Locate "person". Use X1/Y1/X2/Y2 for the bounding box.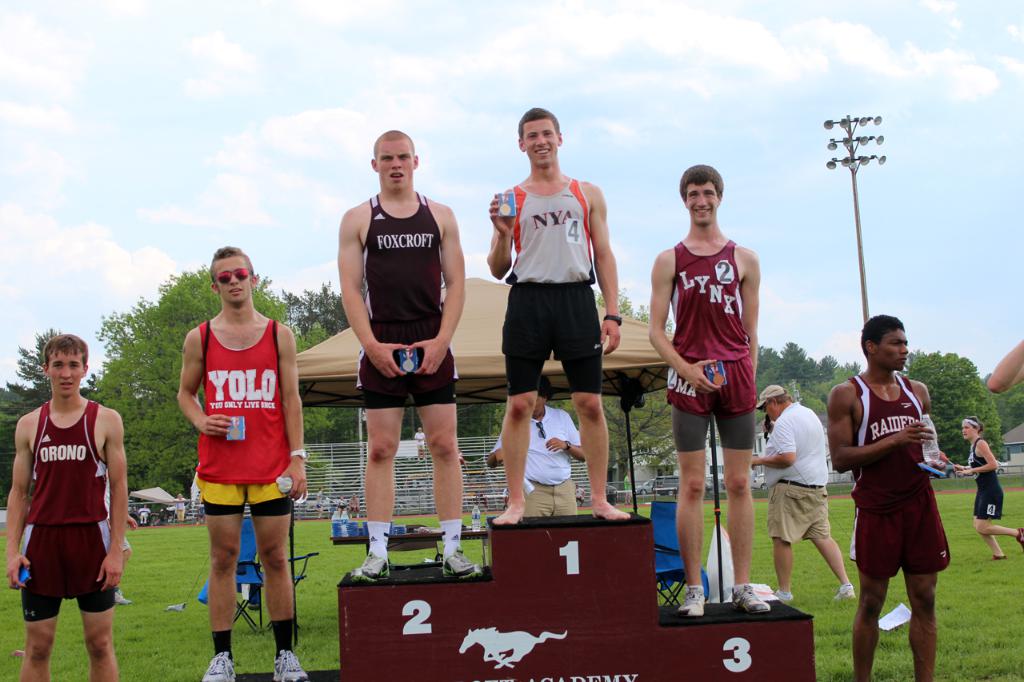
822/316/956/681.
